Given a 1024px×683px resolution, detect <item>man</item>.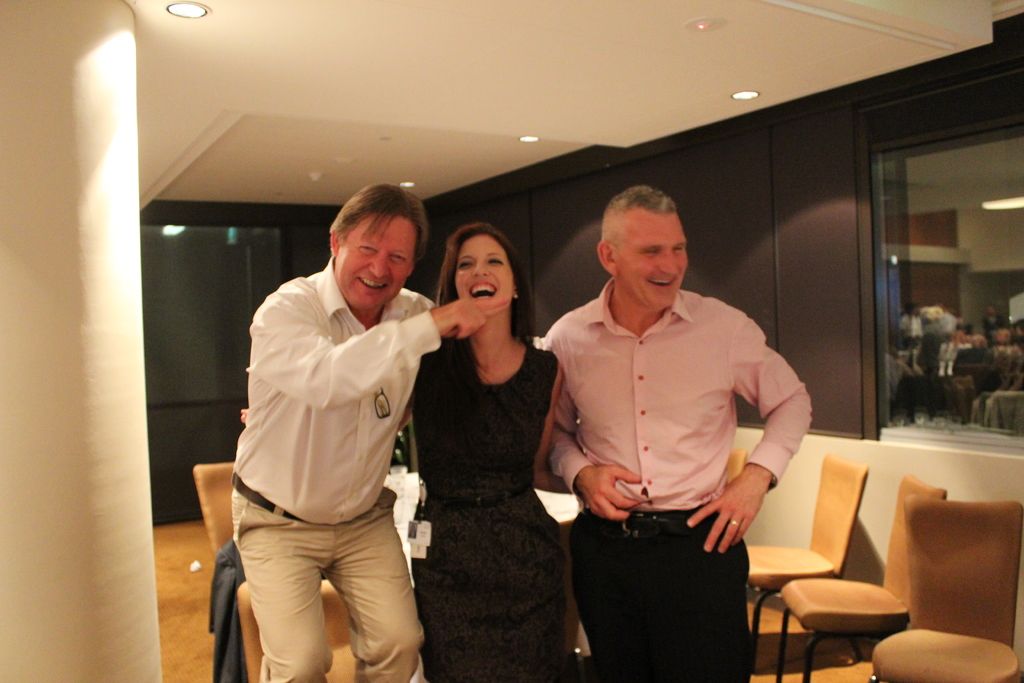
left=232, top=184, right=508, bottom=682.
